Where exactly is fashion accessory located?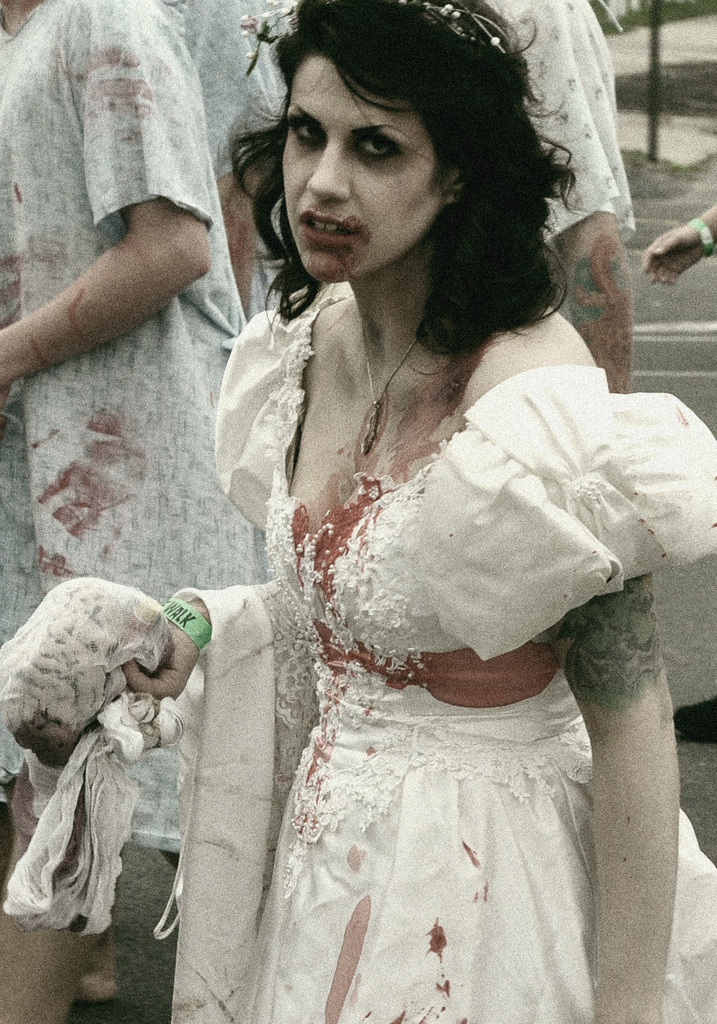
Its bounding box is 162,596,213,657.
